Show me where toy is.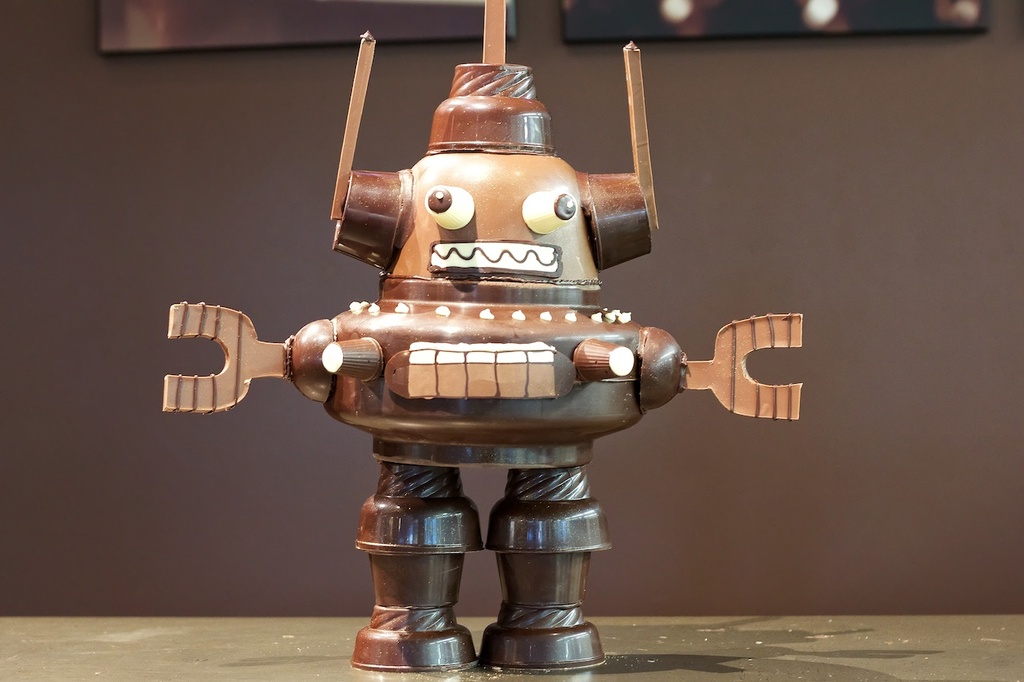
toy is at (170,43,818,655).
